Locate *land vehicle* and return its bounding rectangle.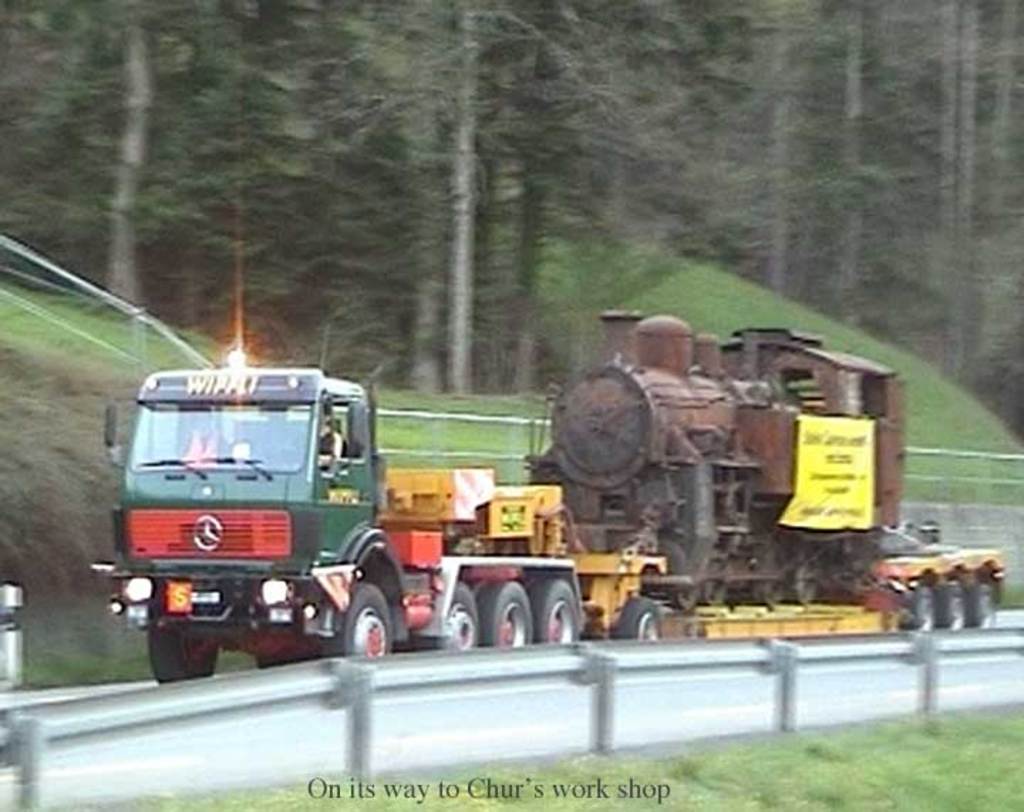
(left=533, top=307, right=916, bottom=610).
